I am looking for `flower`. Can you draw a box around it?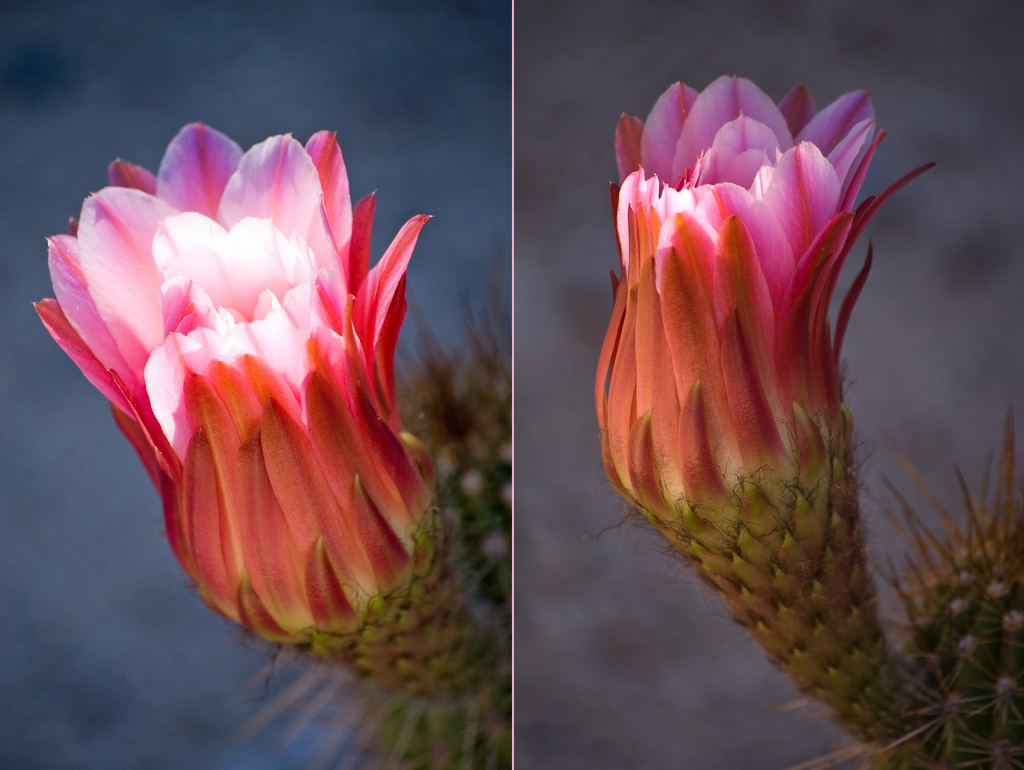
Sure, the bounding box is <region>578, 75, 908, 568</region>.
